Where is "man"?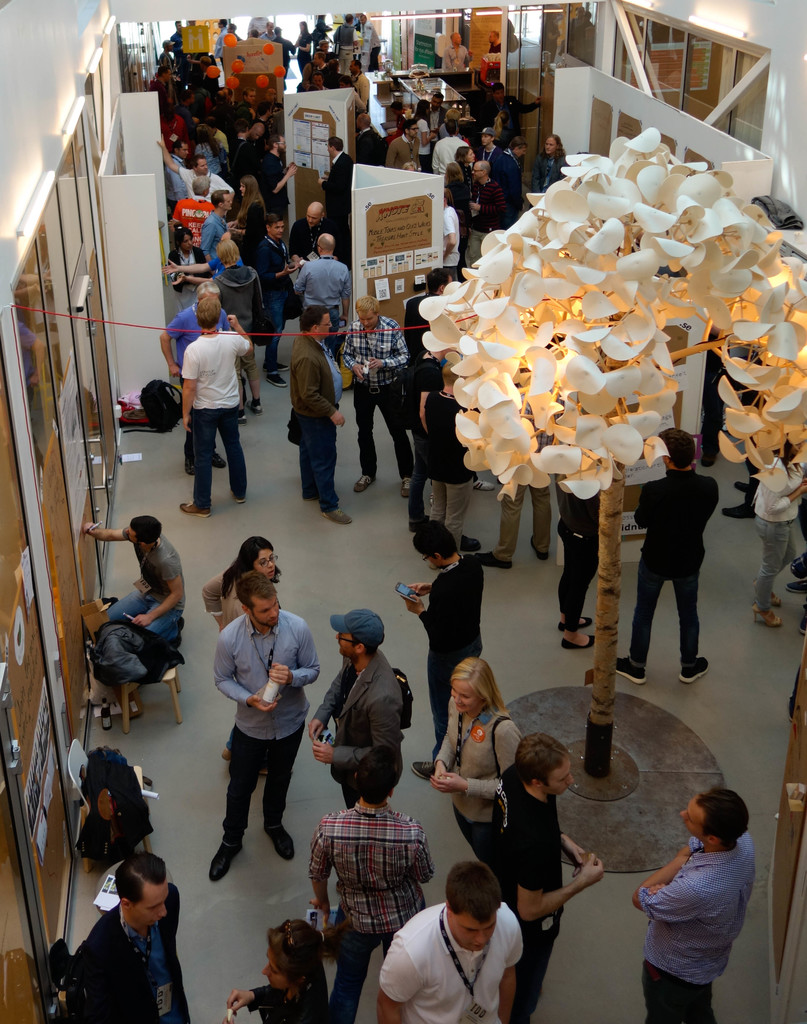
<box>189,184,225,252</box>.
